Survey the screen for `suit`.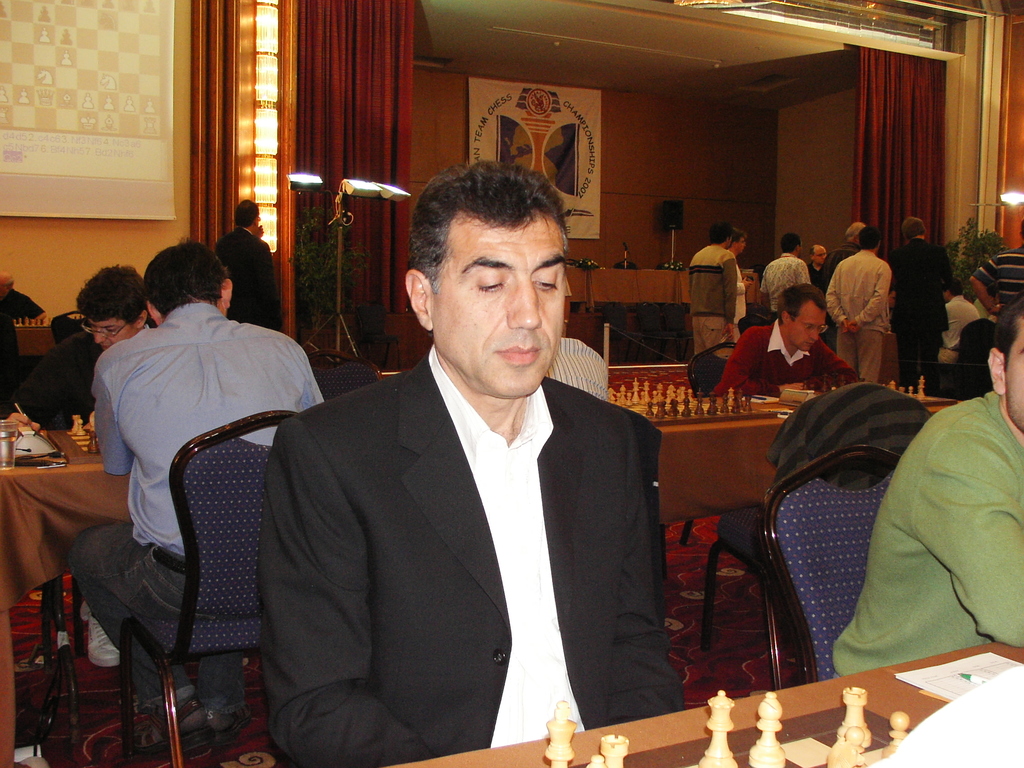
Survey found: box=[211, 225, 291, 331].
